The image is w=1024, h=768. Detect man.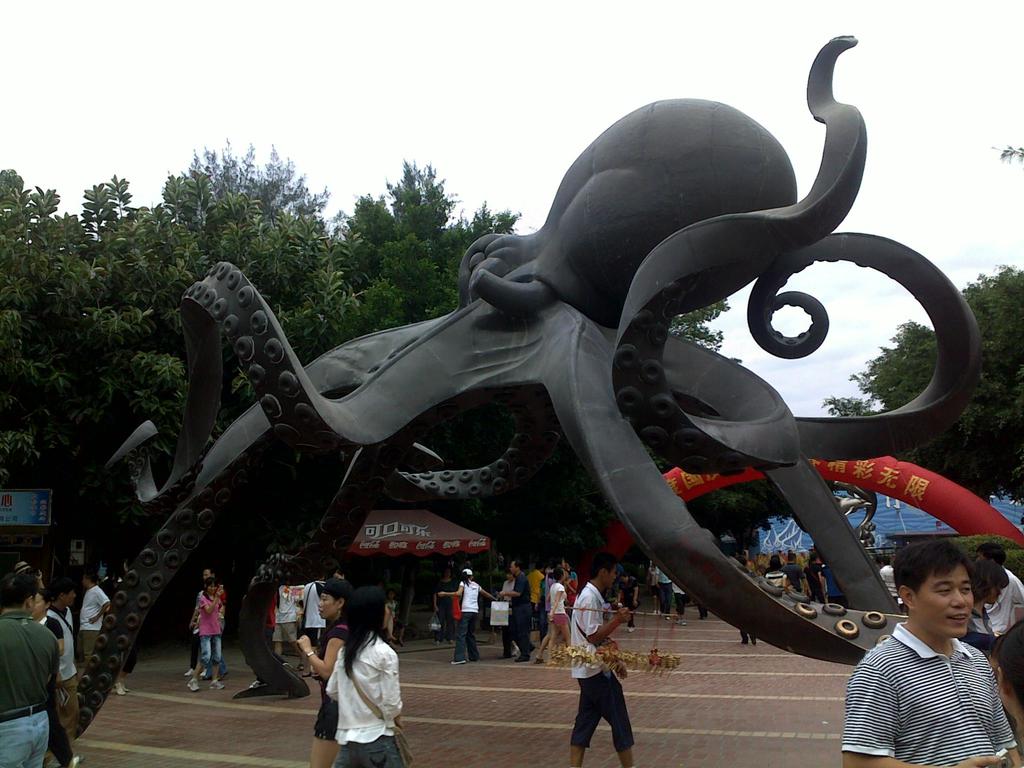
Detection: locate(495, 556, 535, 659).
